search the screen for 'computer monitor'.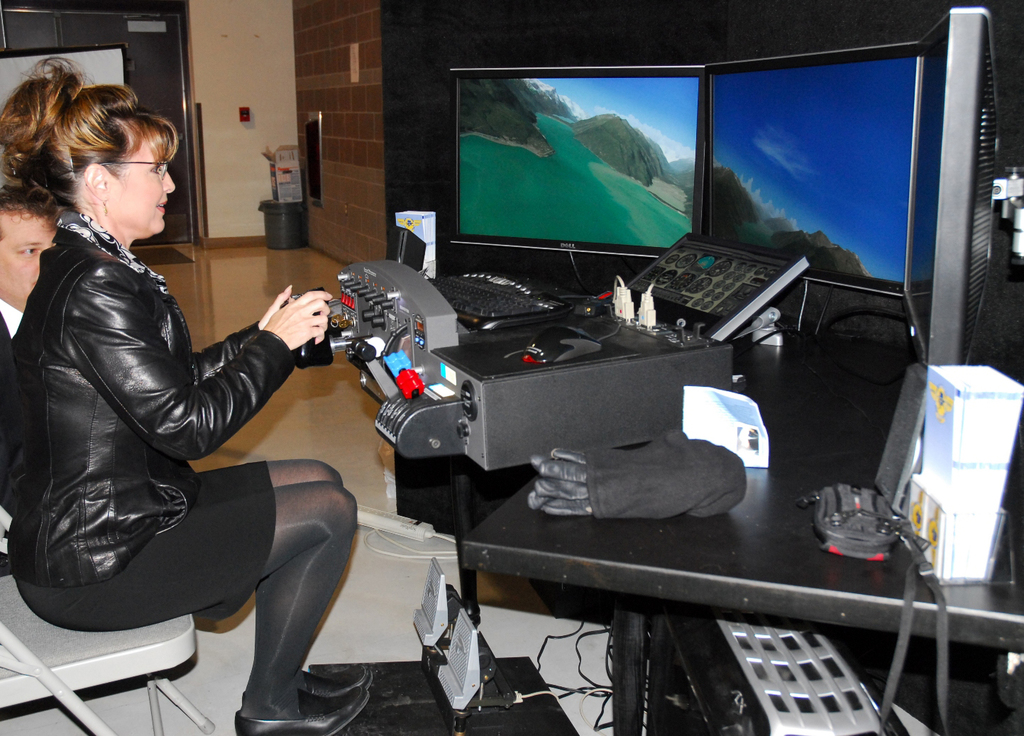
Found at detection(449, 62, 705, 305).
